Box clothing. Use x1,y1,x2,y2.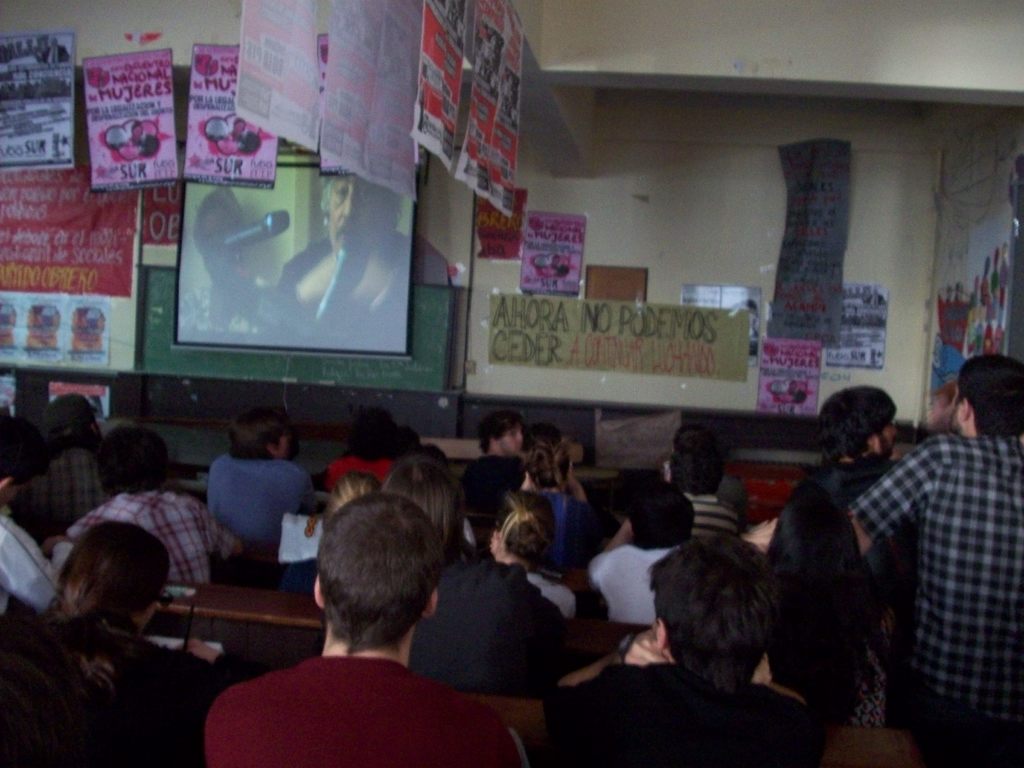
529,663,816,767.
